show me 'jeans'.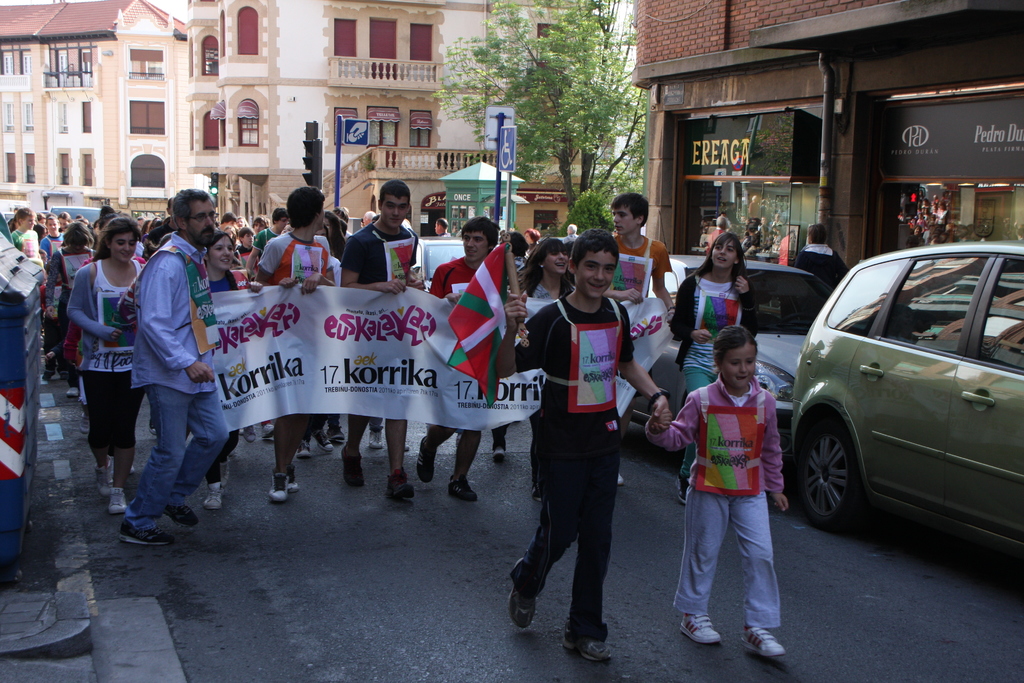
'jeans' is here: [511,429,624,638].
